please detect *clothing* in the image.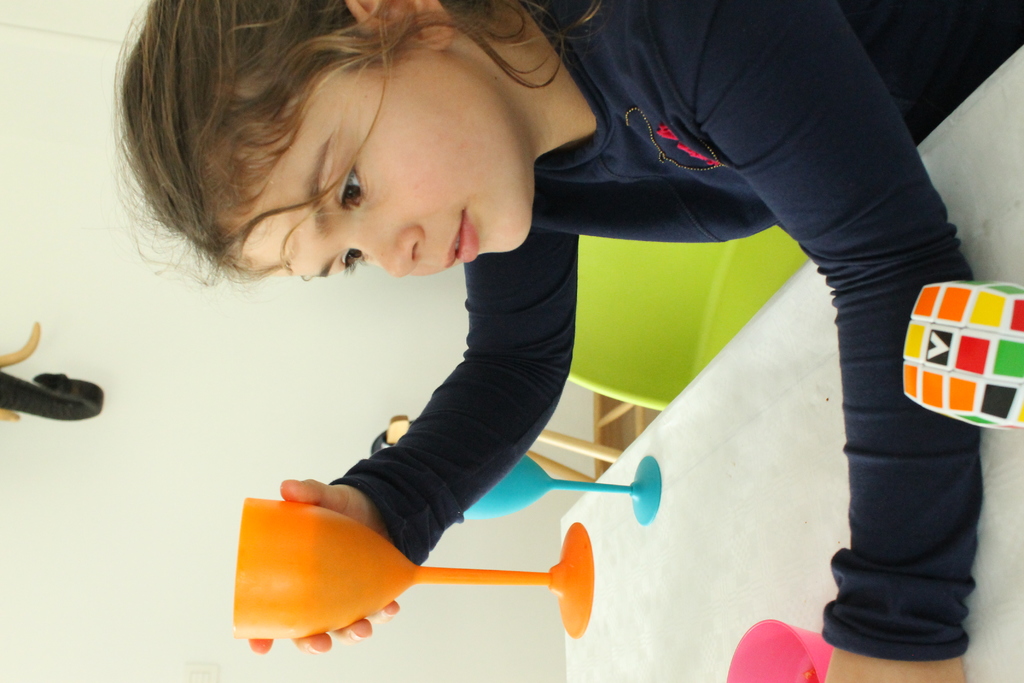
region(316, 0, 1023, 663).
